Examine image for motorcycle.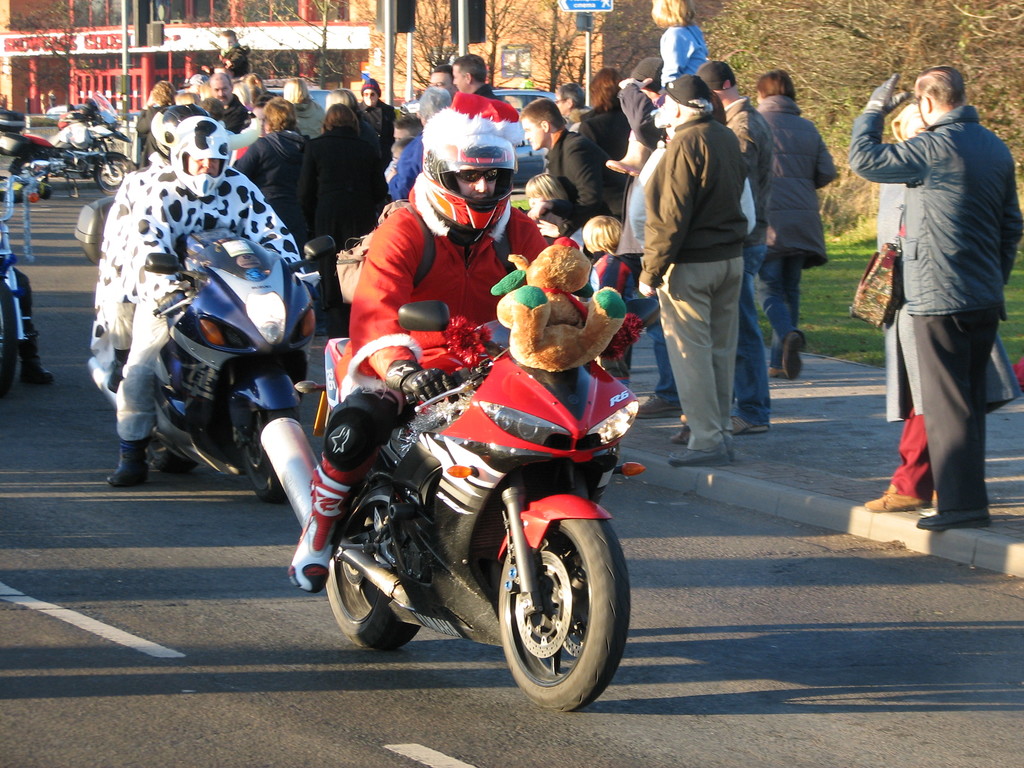
Examination result: box(70, 192, 340, 503).
